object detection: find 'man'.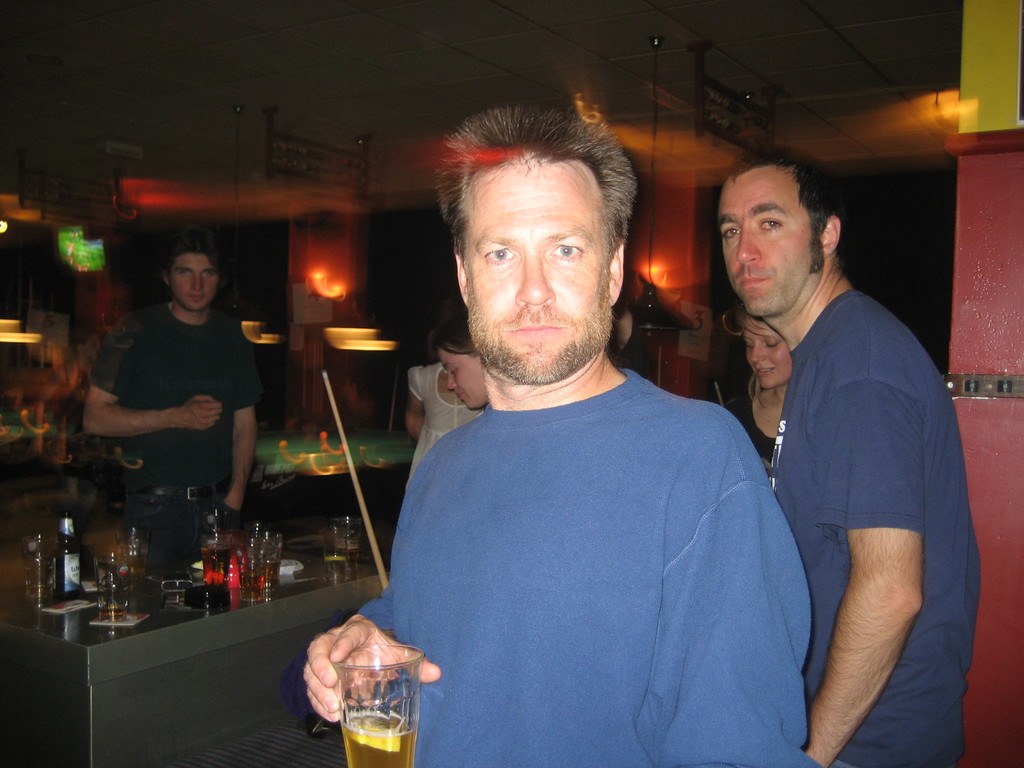
[712, 146, 983, 767].
